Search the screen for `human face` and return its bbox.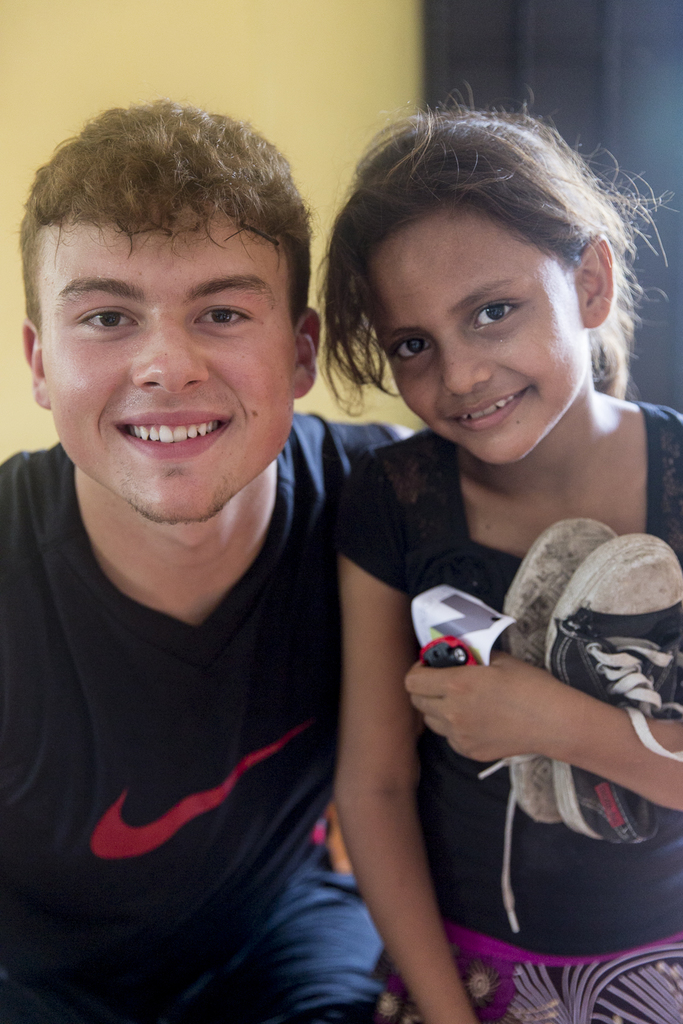
Found: pyautogui.locateOnScreen(359, 216, 598, 454).
